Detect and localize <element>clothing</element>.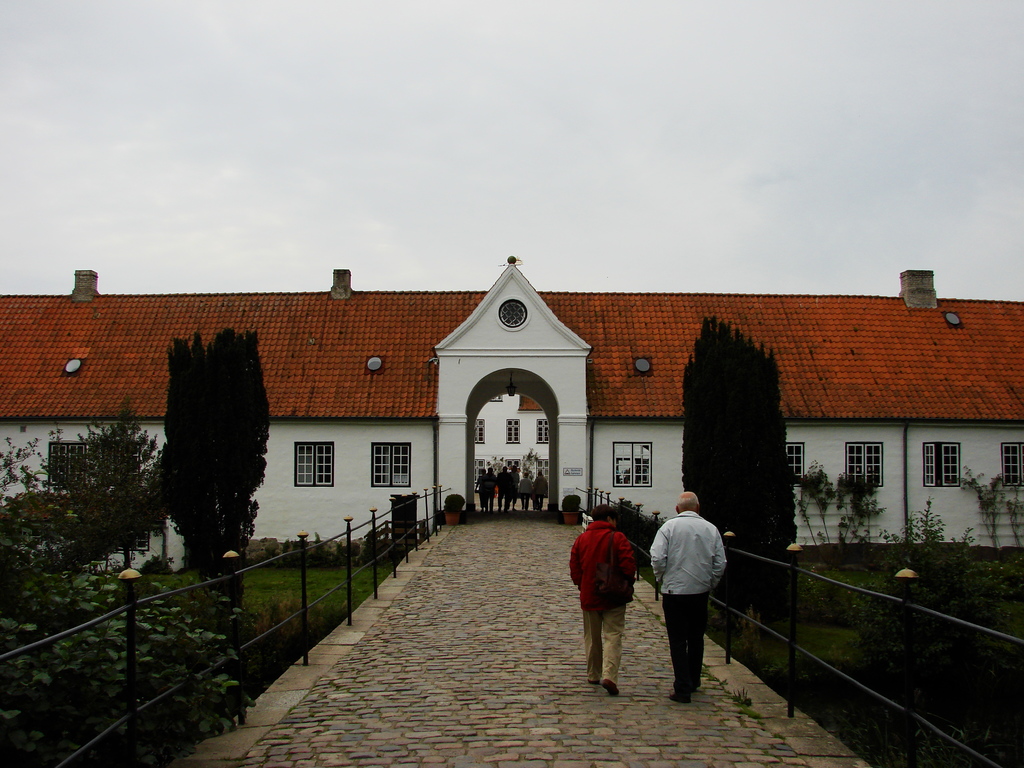
Localized at x1=502 y1=472 x2=510 y2=513.
